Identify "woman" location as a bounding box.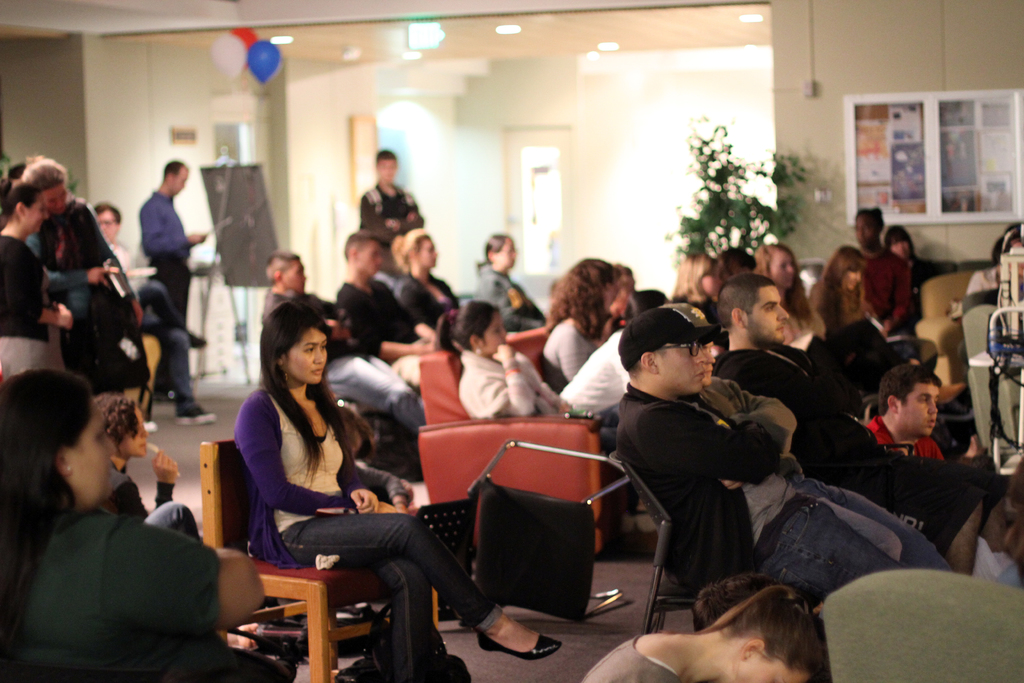
bbox=(0, 185, 67, 367).
